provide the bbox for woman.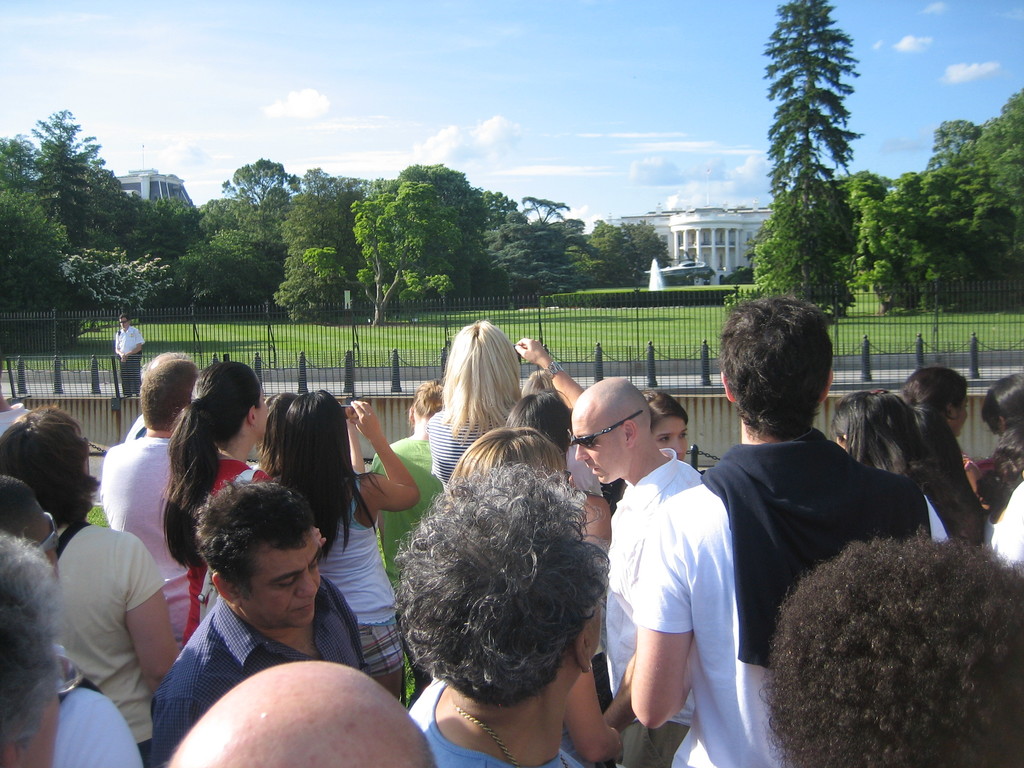
select_region(645, 387, 694, 470).
